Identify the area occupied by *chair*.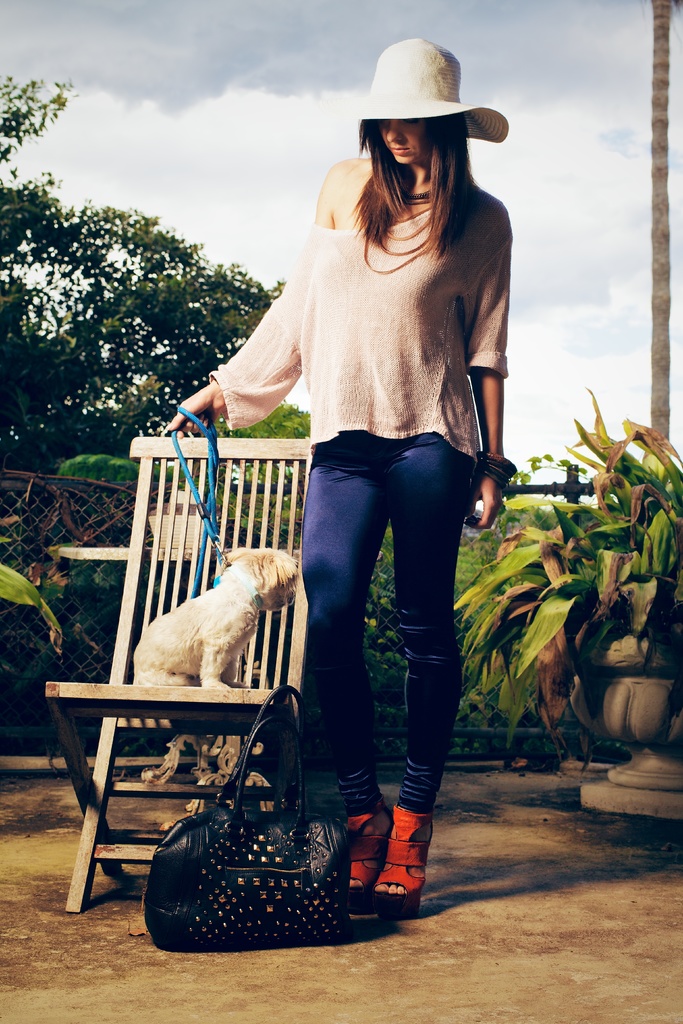
Area: [40, 435, 312, 911].
